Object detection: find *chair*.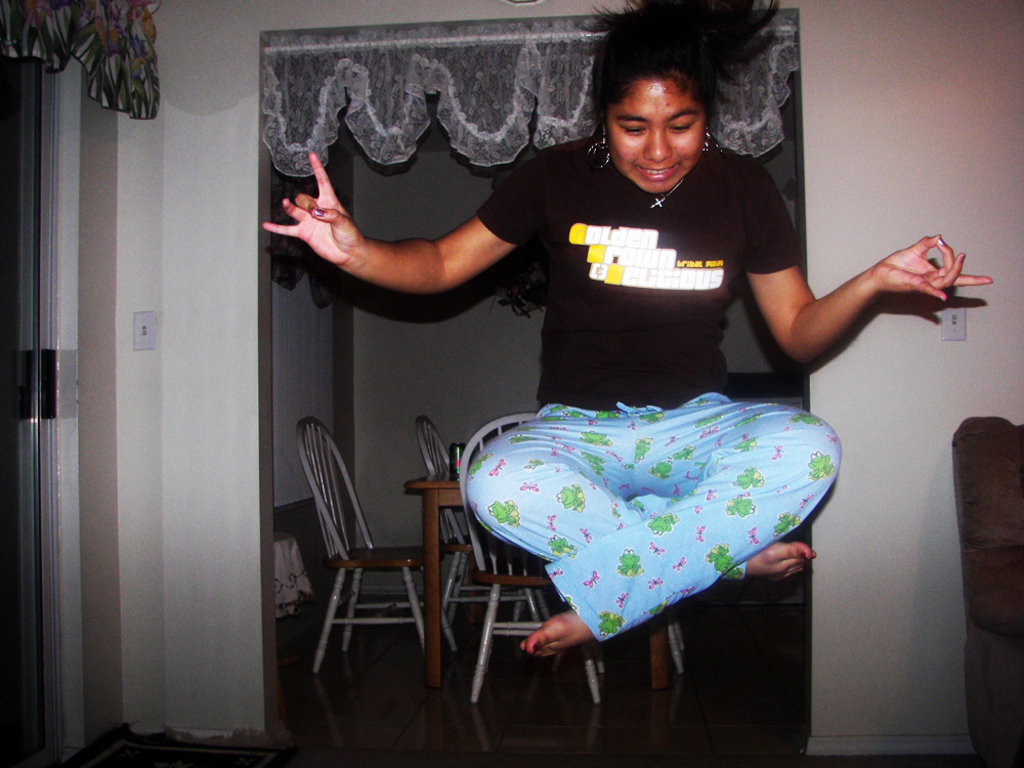
450 411 606 700.
